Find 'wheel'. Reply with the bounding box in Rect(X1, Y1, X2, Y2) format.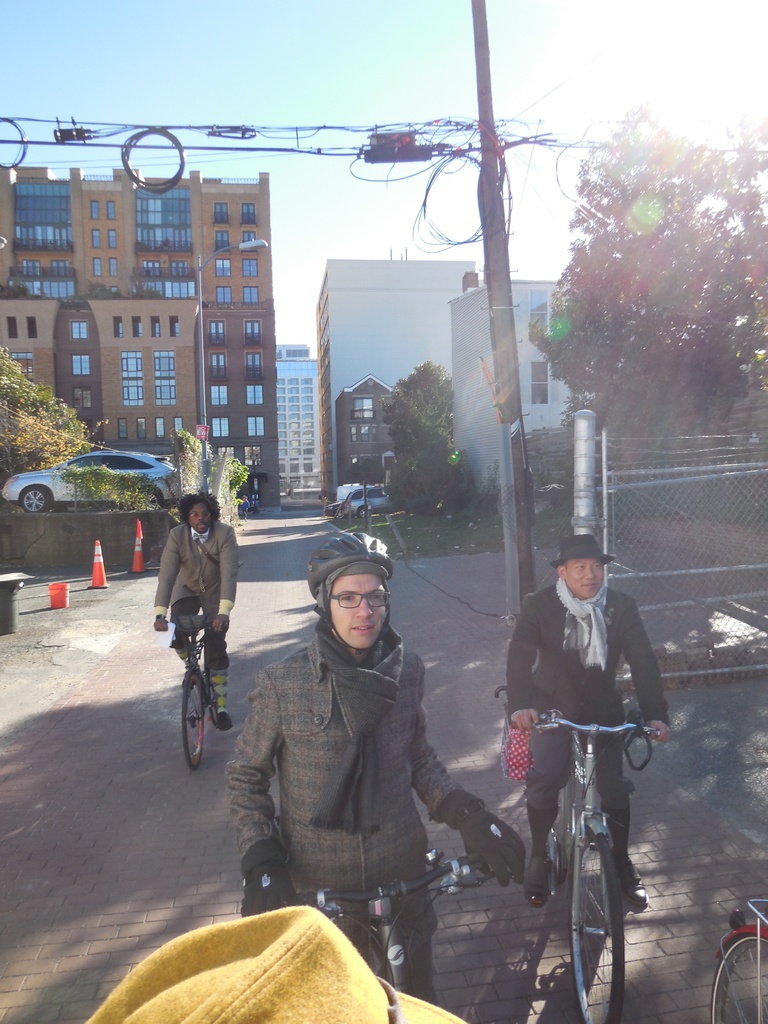
Rect(360, 507, 367, 515).
